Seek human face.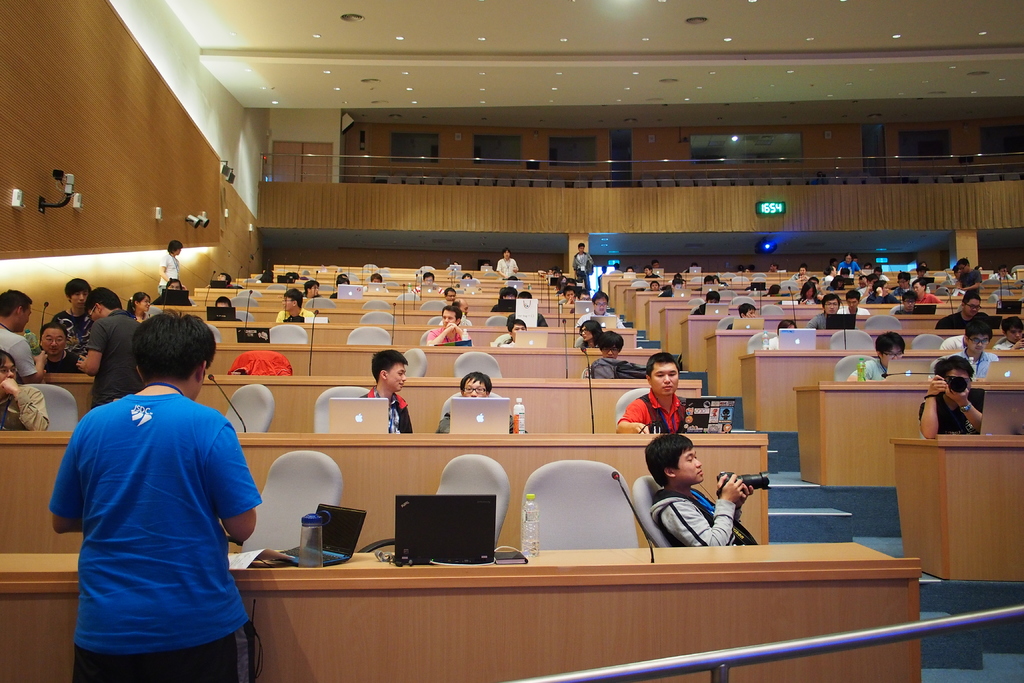
l=503, t=251, r=511, b=261.
